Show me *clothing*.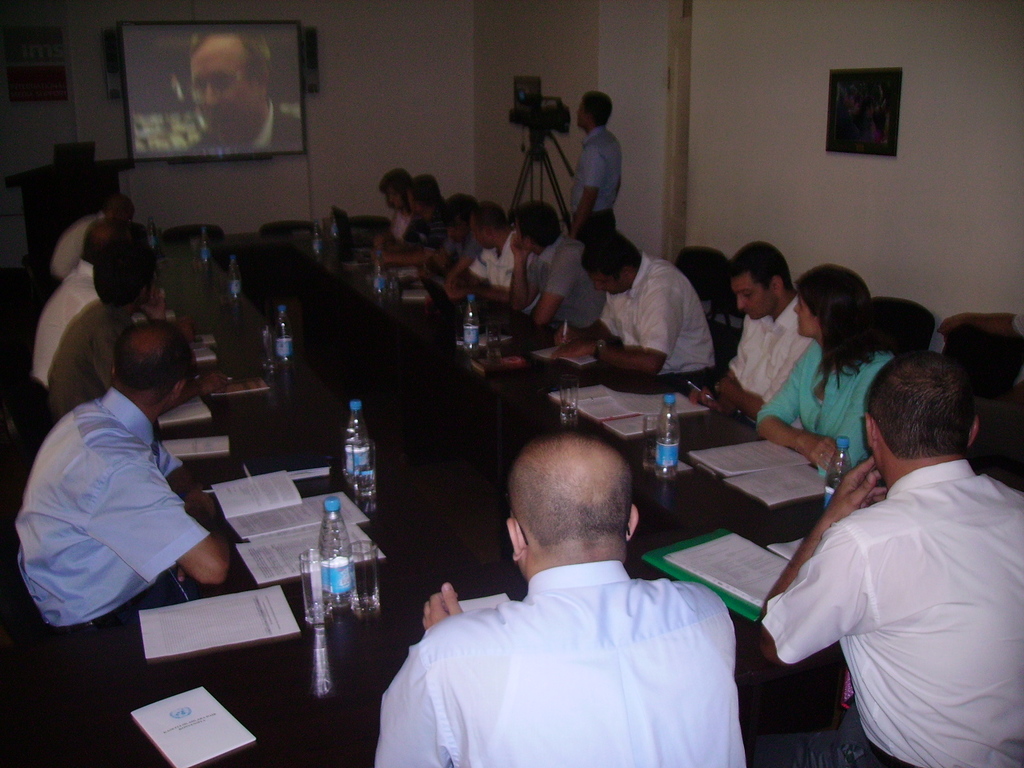
*clothing* is here: Rect(755, 335, 901, 483).
